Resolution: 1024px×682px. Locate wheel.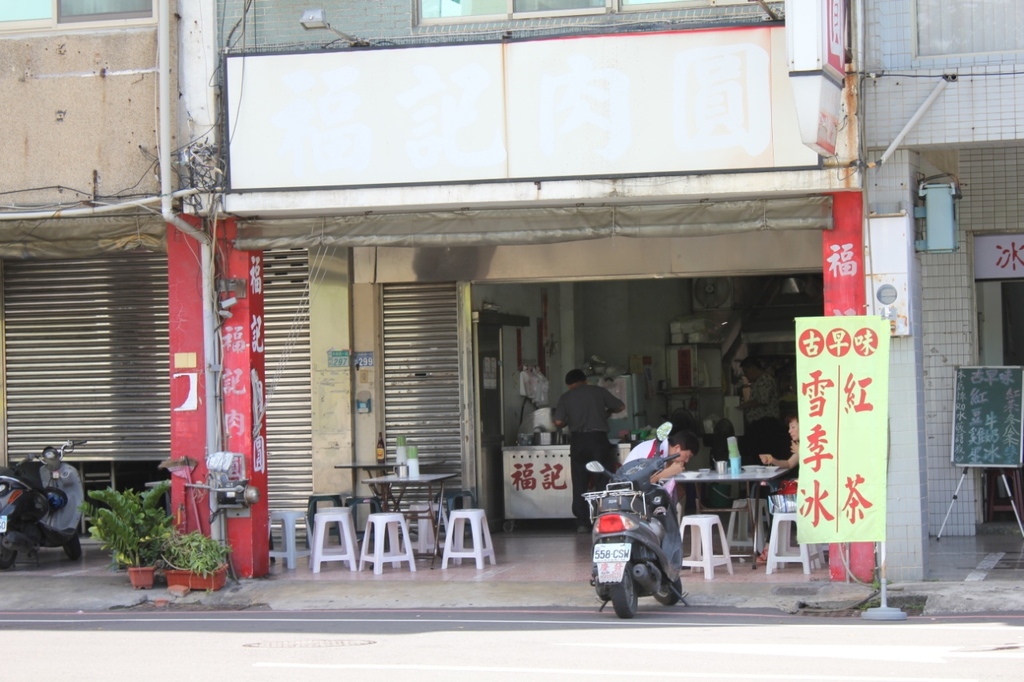
503:522:513:531.
